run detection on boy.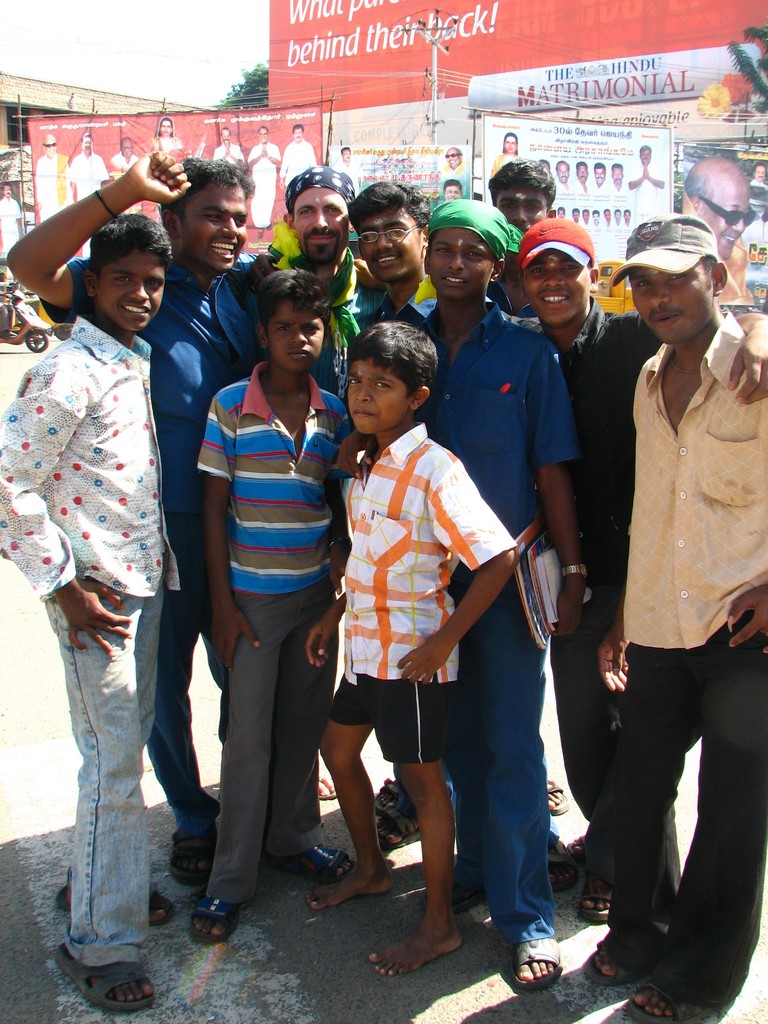
Result: {"x1": 0, "y1": 211, "x2": 191, "y2": 1013}.
